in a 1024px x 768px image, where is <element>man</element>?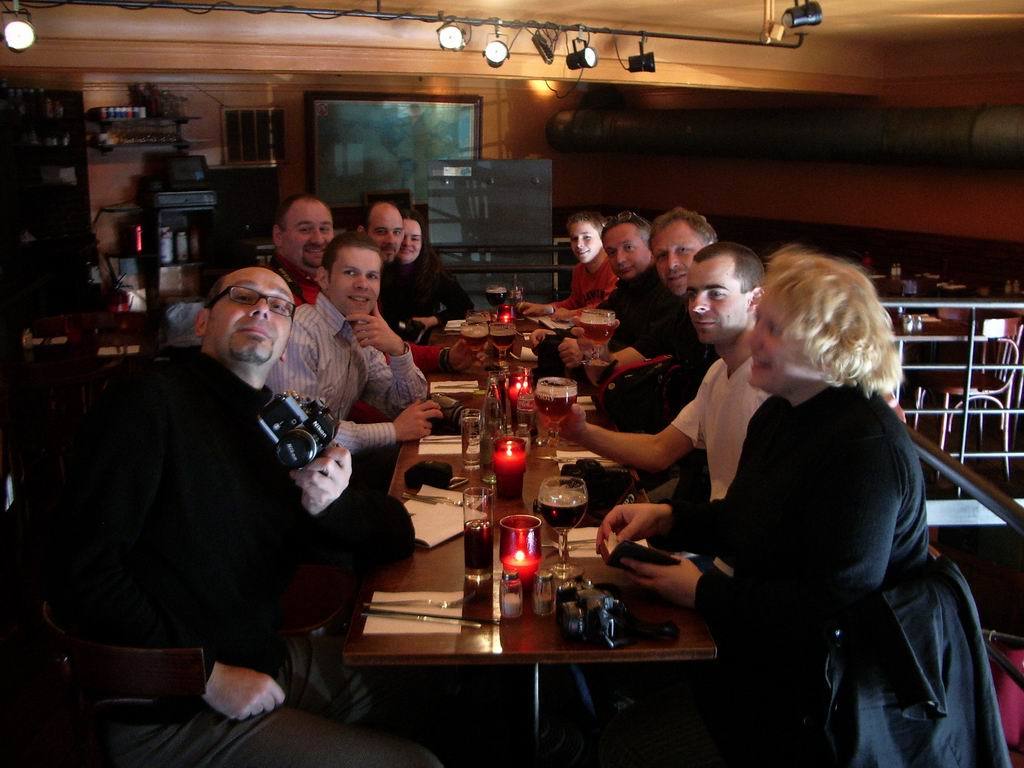
bbox=[346, 199, 455, 346].
